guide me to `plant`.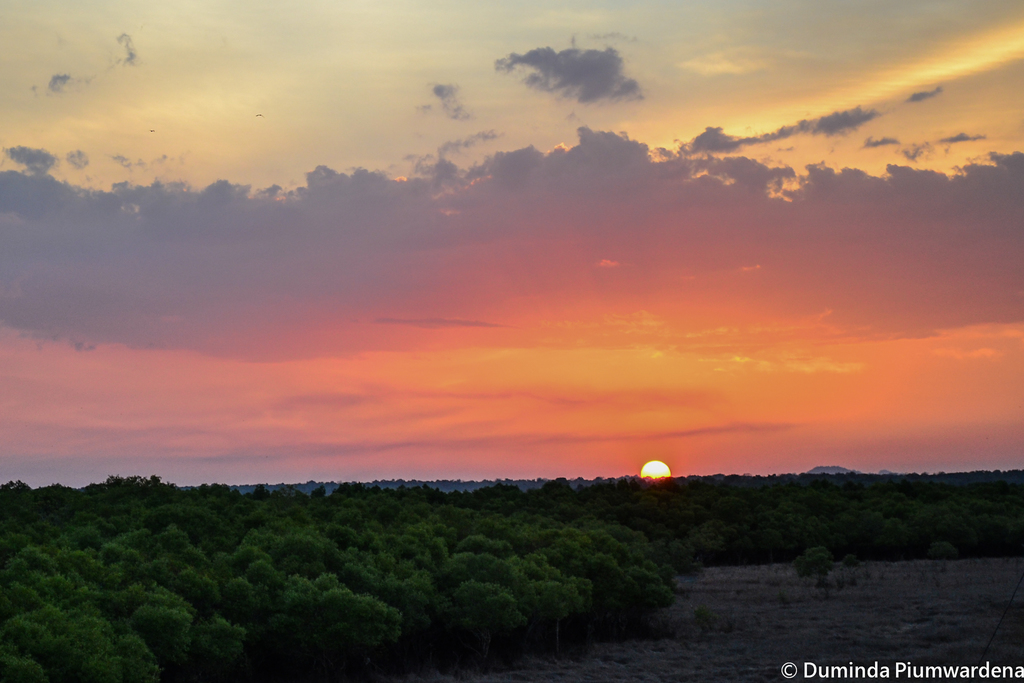
Guidance: (838, 572, 852, 588).
